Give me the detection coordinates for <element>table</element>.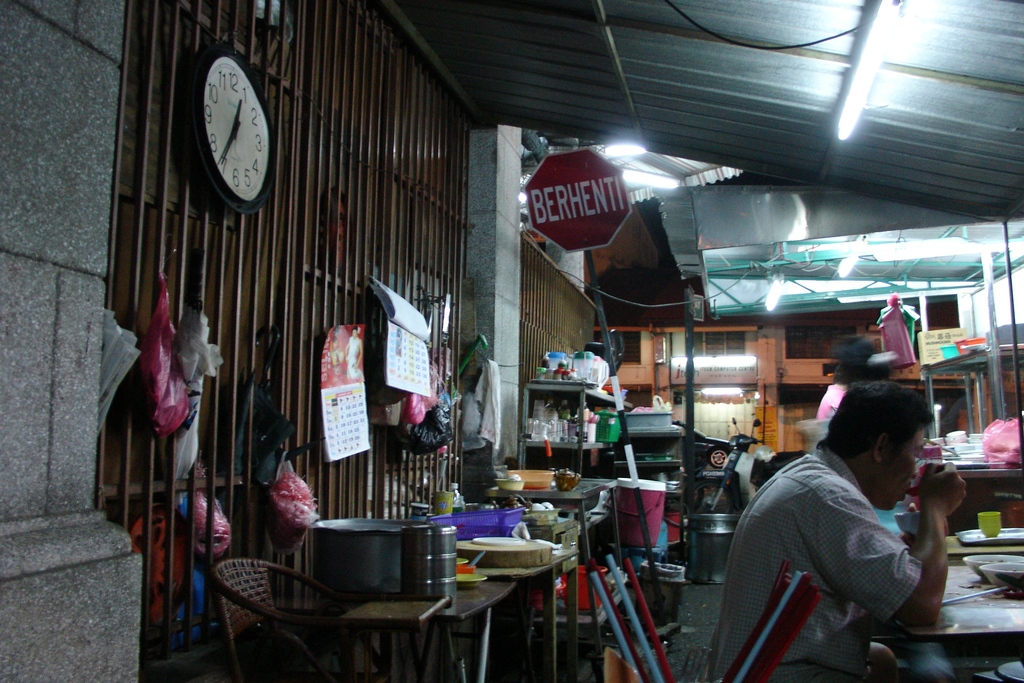
484, 478, 616, 657.
